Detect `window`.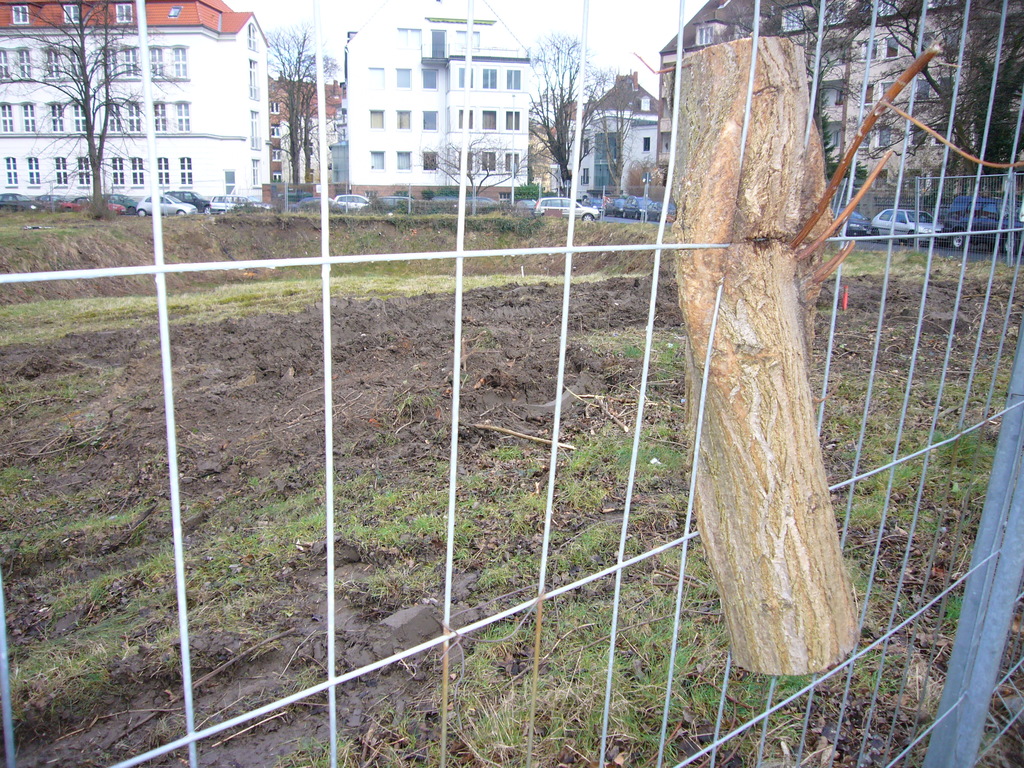
Detected at 4/0/40/27.
